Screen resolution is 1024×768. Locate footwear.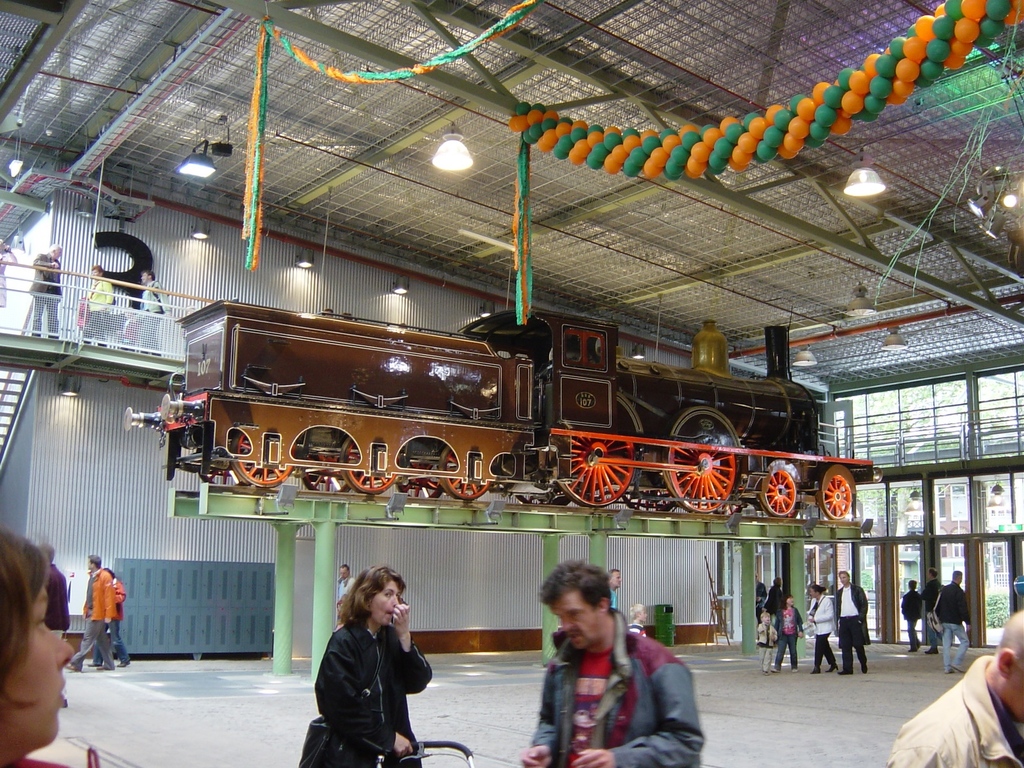
x1=828 y1=659 x2=841 y2=671.
